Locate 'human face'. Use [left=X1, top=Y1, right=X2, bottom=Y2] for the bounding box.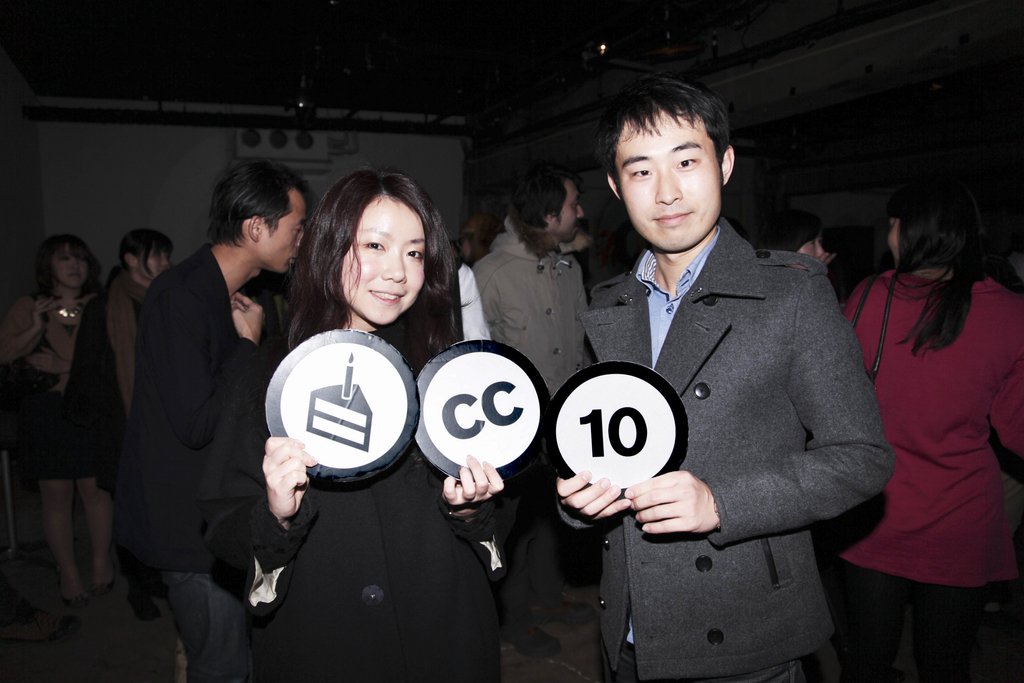
[left=552, top=176, right=587, bottom=240].
